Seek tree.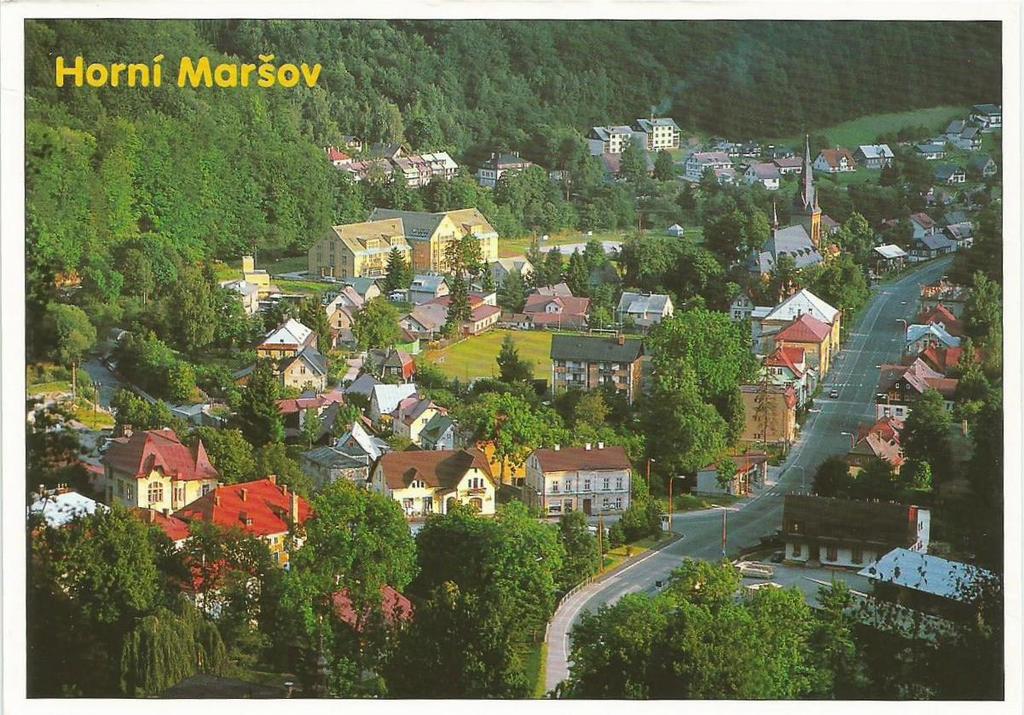
box=[894, 147, 936, 196].
